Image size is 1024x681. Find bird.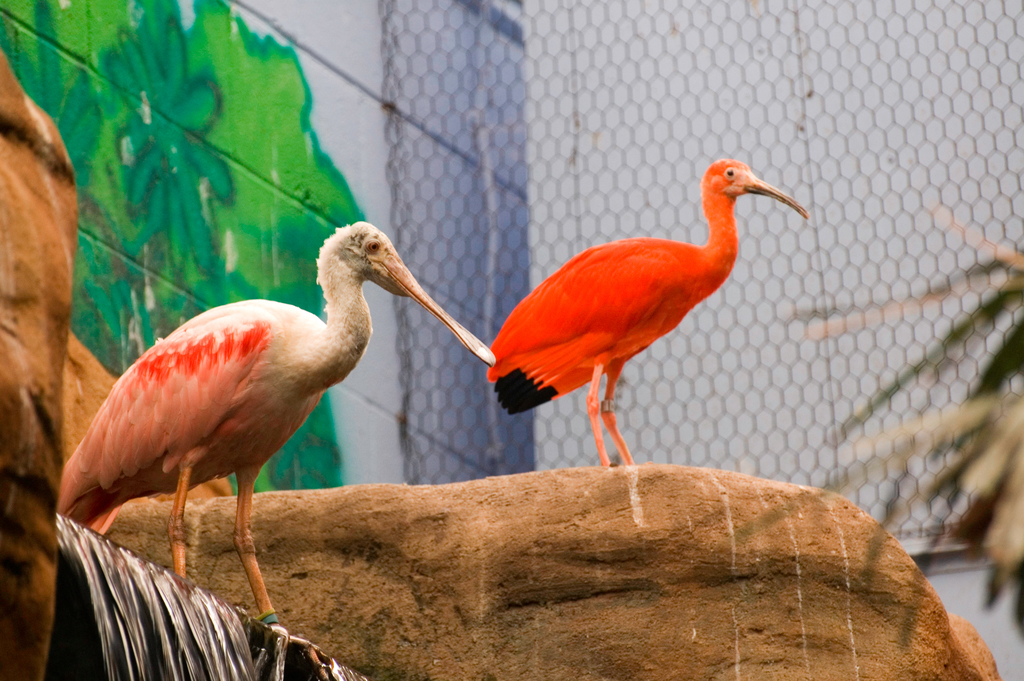
box(61, 233, 477, 631).
